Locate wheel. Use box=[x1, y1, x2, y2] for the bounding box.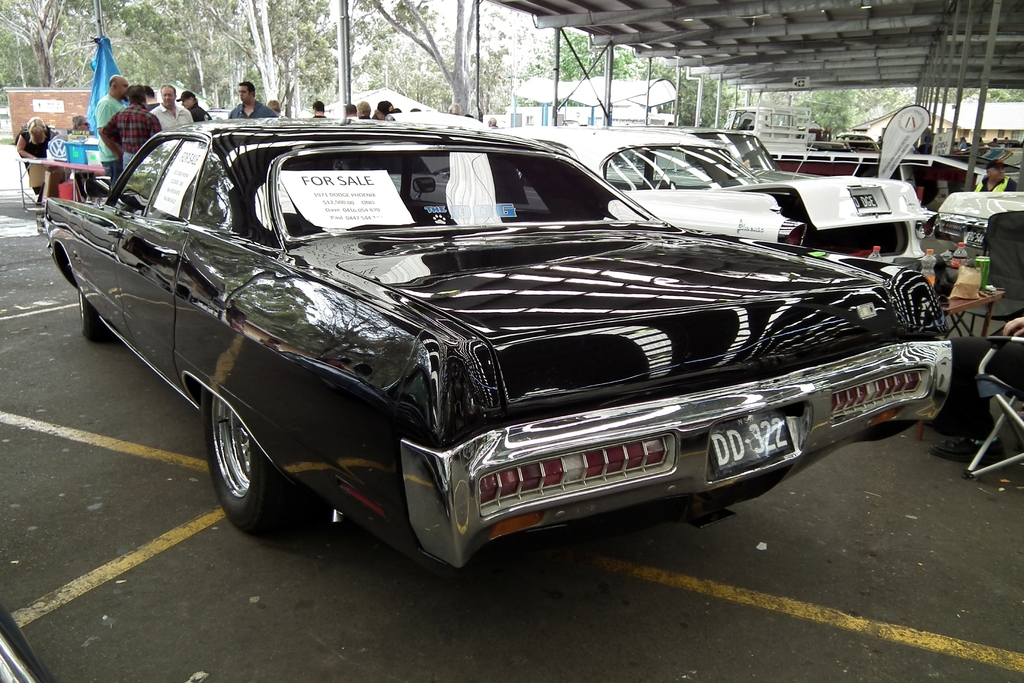
box=[202, 388, 312, 536].
